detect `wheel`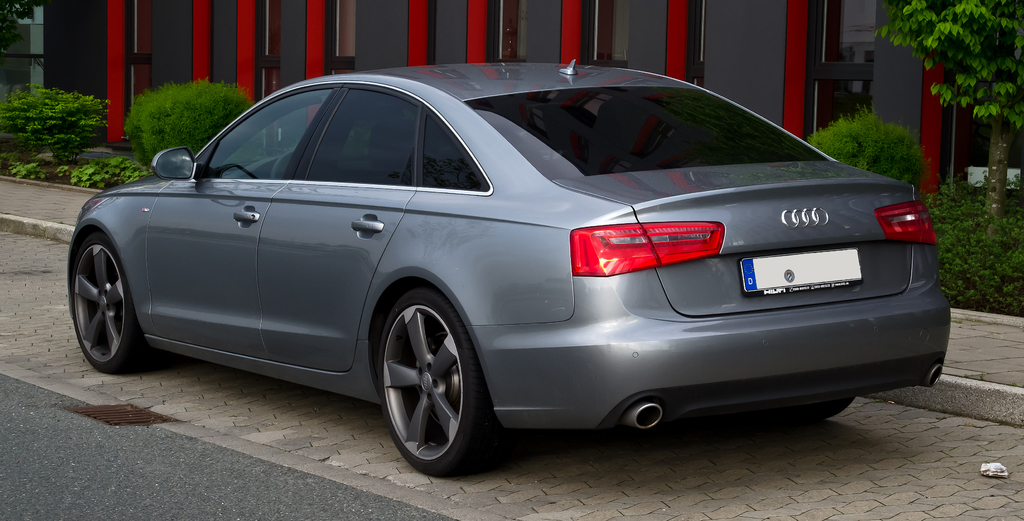
pyautogui.locateOnScreen(373, 276, 486, 478)
